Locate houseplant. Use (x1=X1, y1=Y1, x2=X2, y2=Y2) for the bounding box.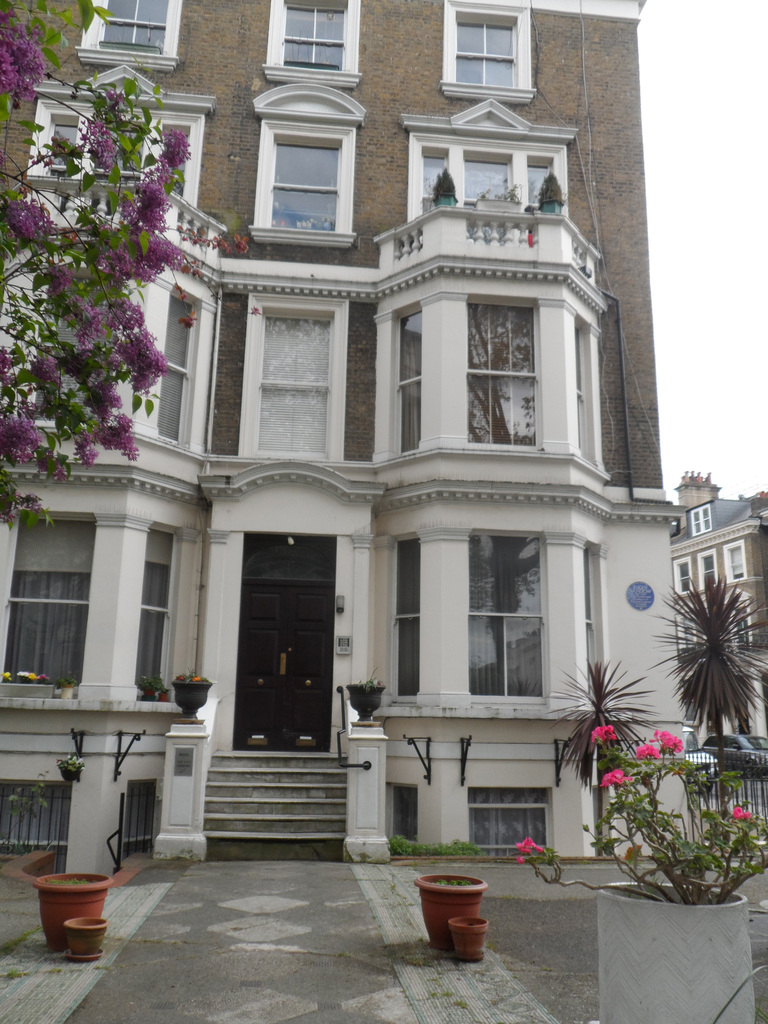
(x1=449, y1=914, x2=492, y2=956).
